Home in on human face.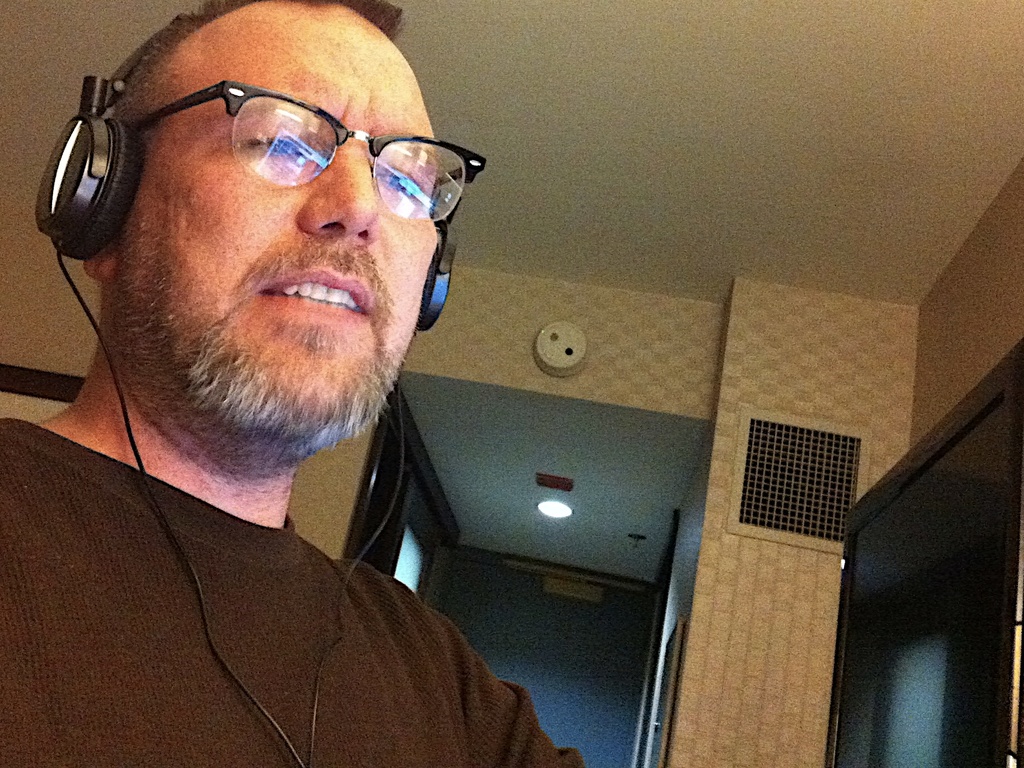
Homed in at bbox=[120, 8, 438, 434].
